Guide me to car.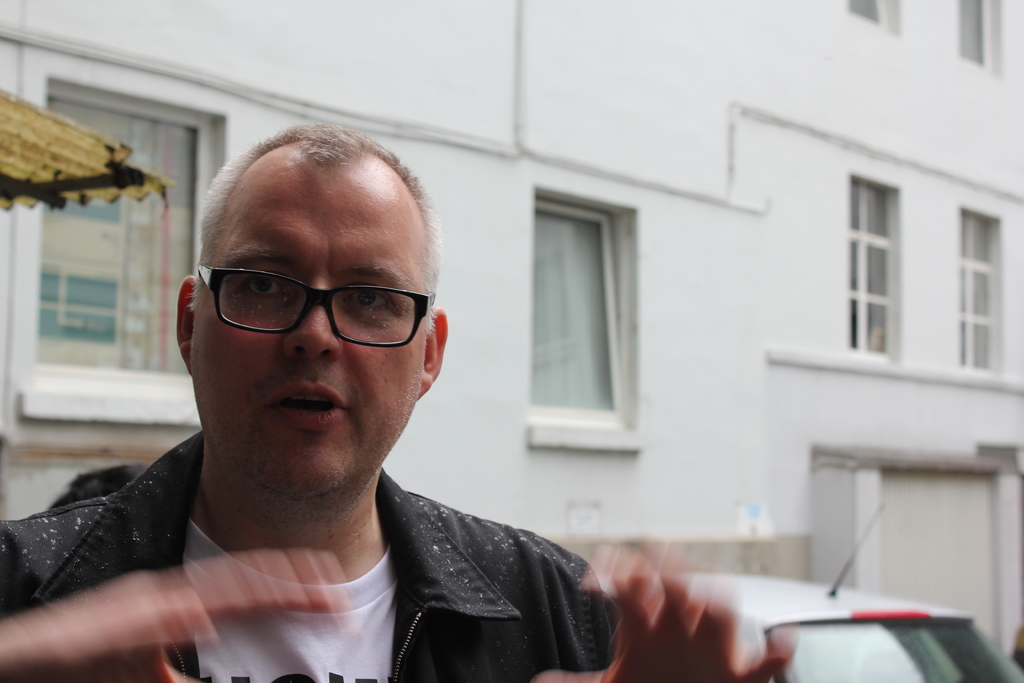
Guidance: BBox(599, 500, 1023, 682).
